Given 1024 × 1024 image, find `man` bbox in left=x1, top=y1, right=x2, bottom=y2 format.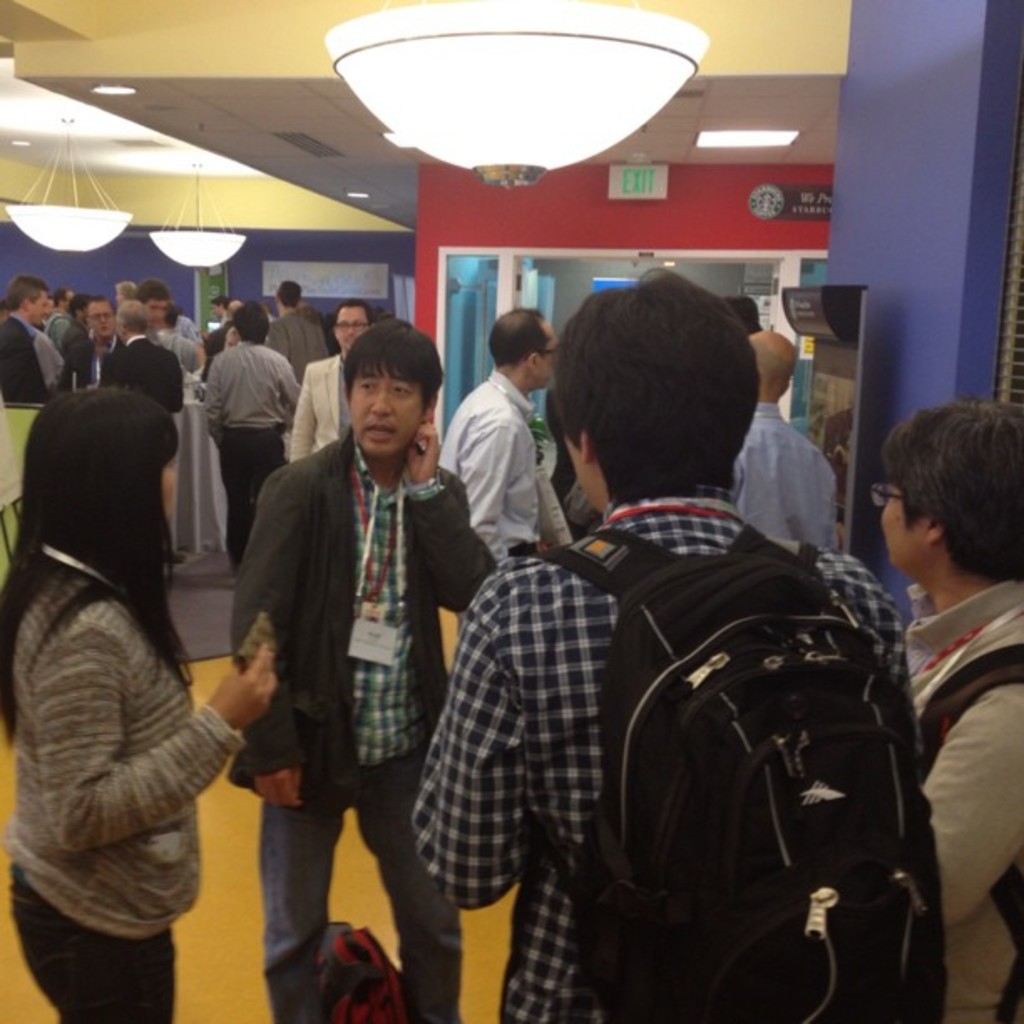
left=204, top=298, right=298, bottom=569.
